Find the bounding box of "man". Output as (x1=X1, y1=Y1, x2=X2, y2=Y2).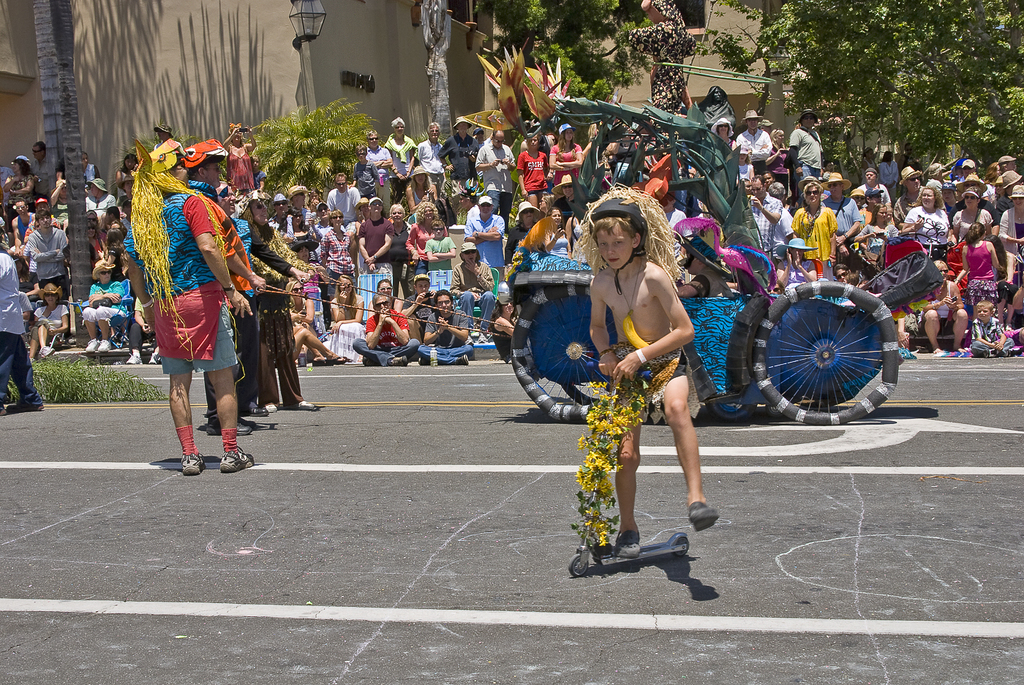
(x1=86, y1=179, x2=117, y2=220).
